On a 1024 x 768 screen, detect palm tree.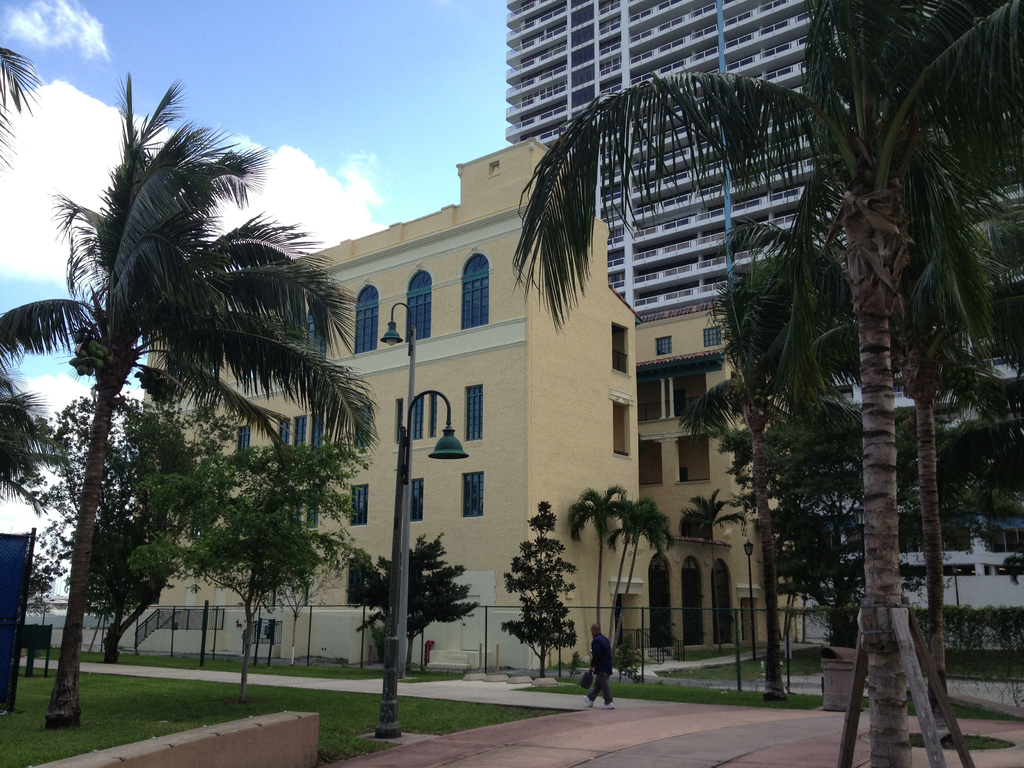
l=538, t=2, r=1023, b=752.
